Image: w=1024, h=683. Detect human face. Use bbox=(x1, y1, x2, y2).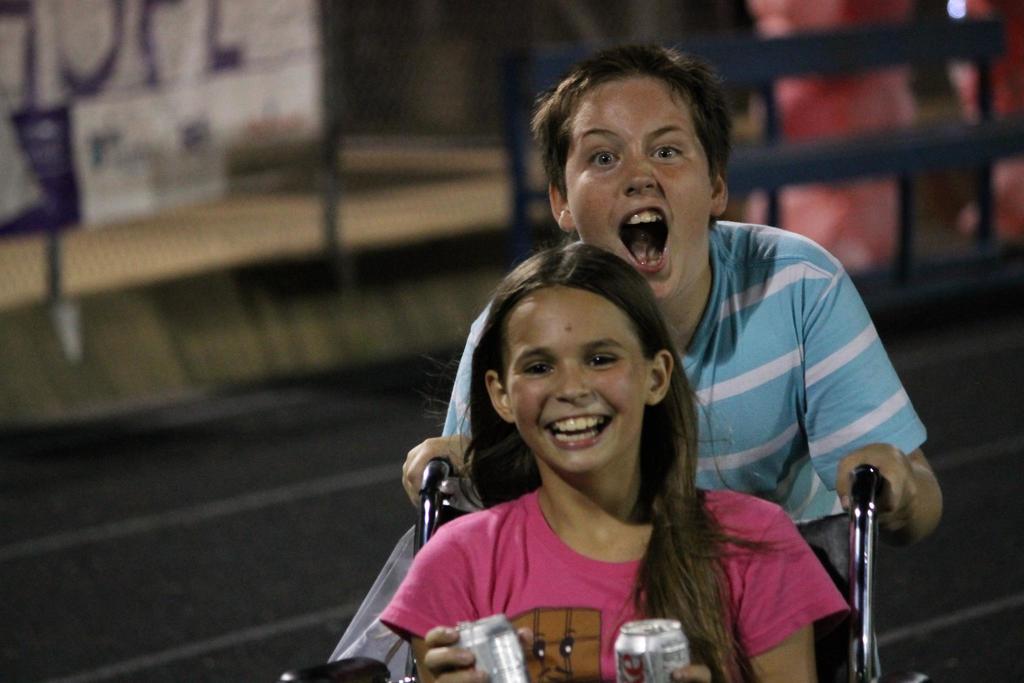
bbox=(562, 78, 709, 293).
